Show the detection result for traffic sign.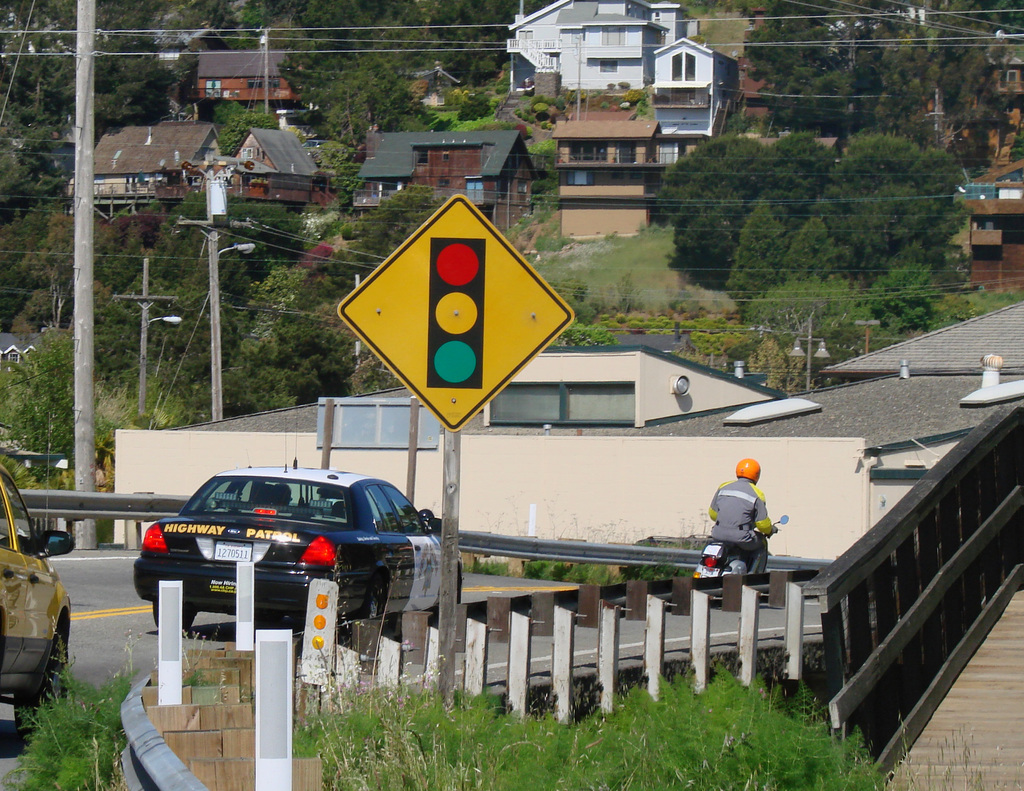
(left=334, top=192, right=572, bottom=431).
